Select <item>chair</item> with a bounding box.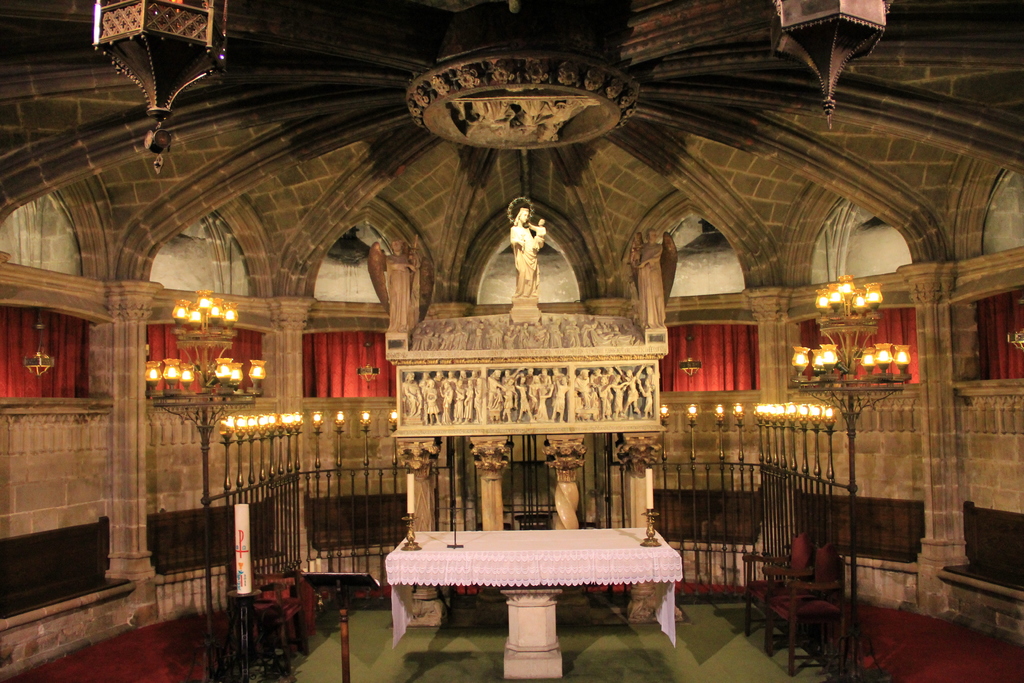
225 559 311 674.
